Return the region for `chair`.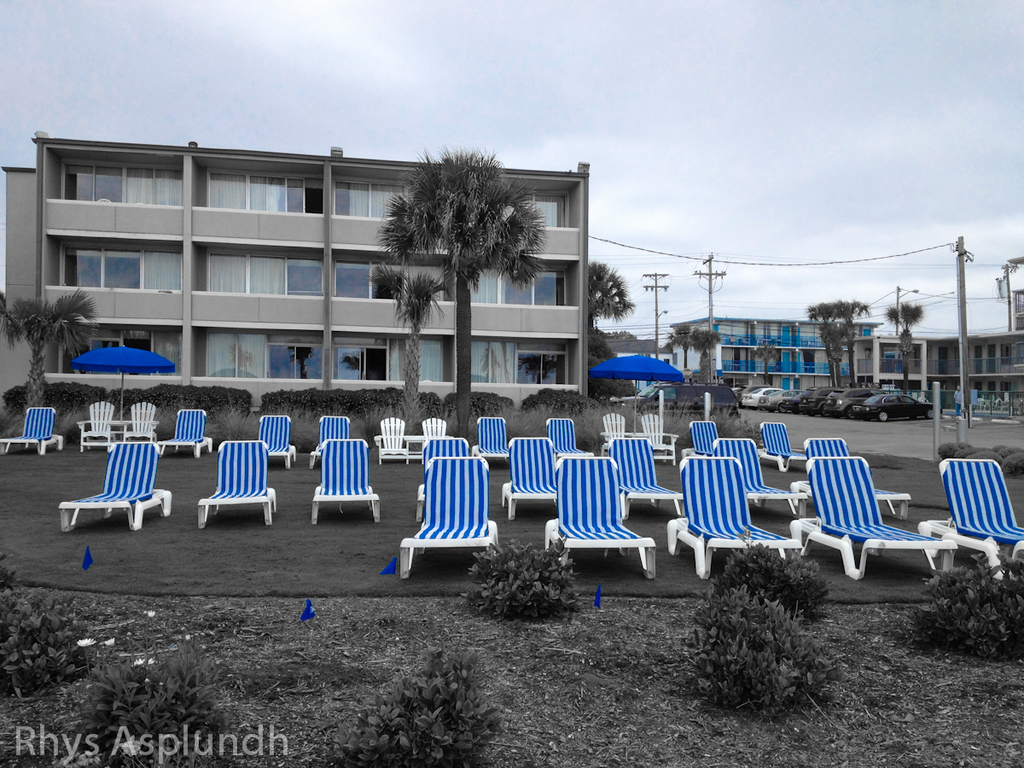
crop(62, 435, 158, 550).
